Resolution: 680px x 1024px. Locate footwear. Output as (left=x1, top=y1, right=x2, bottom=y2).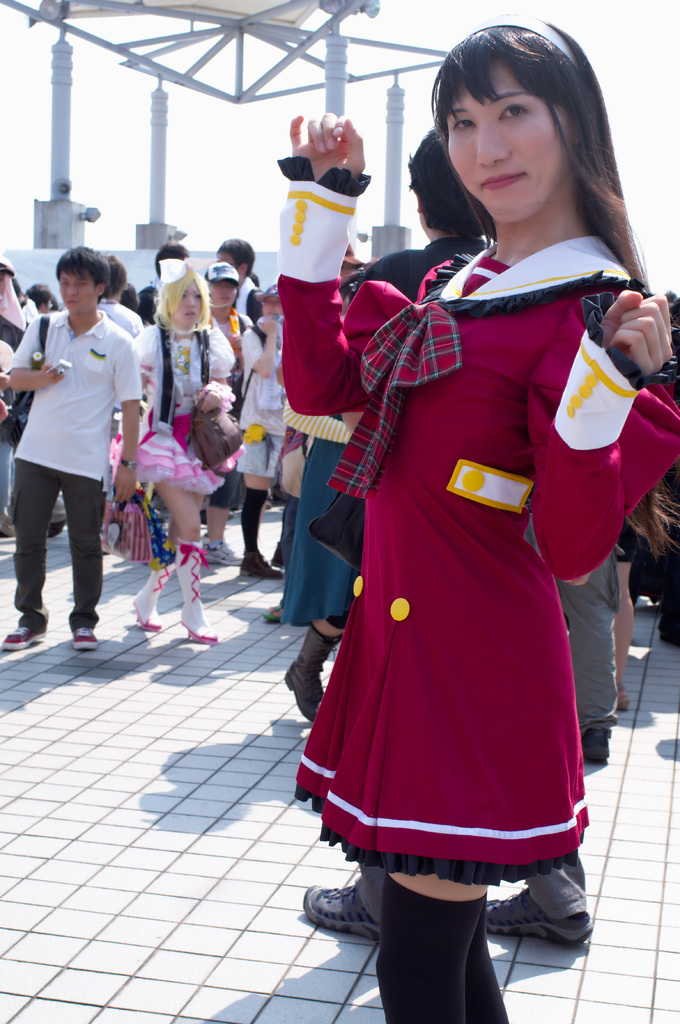
(left=303, top=879, right=379, bottom=941).
